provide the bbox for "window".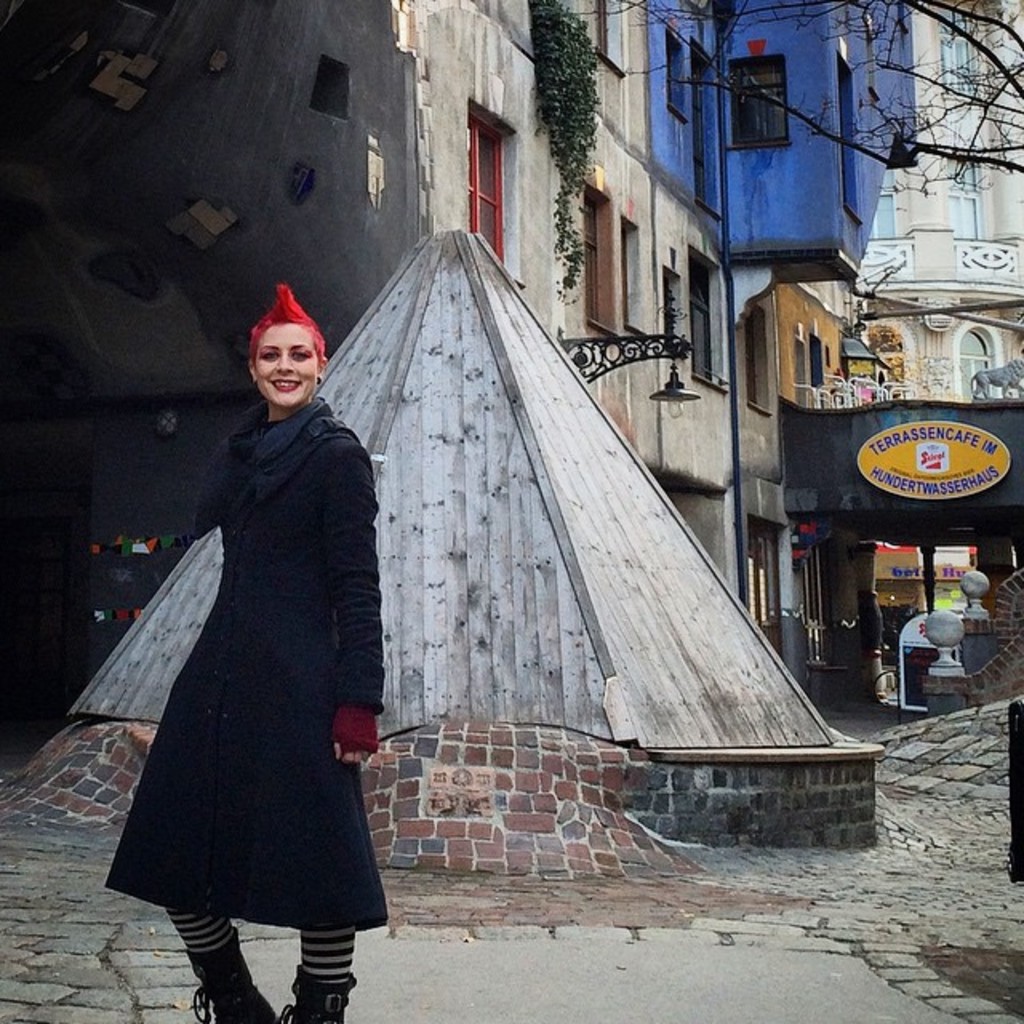
locate(664, 267, 686, 349).
